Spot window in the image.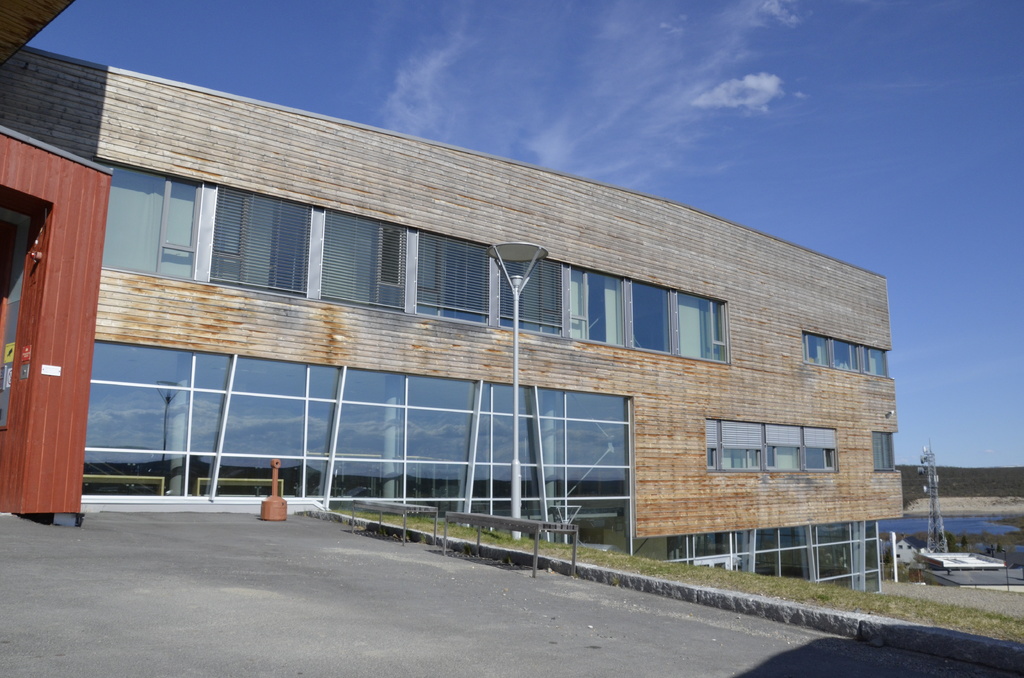
window found at pyautogui.locateOnScreen(564, 262, 732, 365).
